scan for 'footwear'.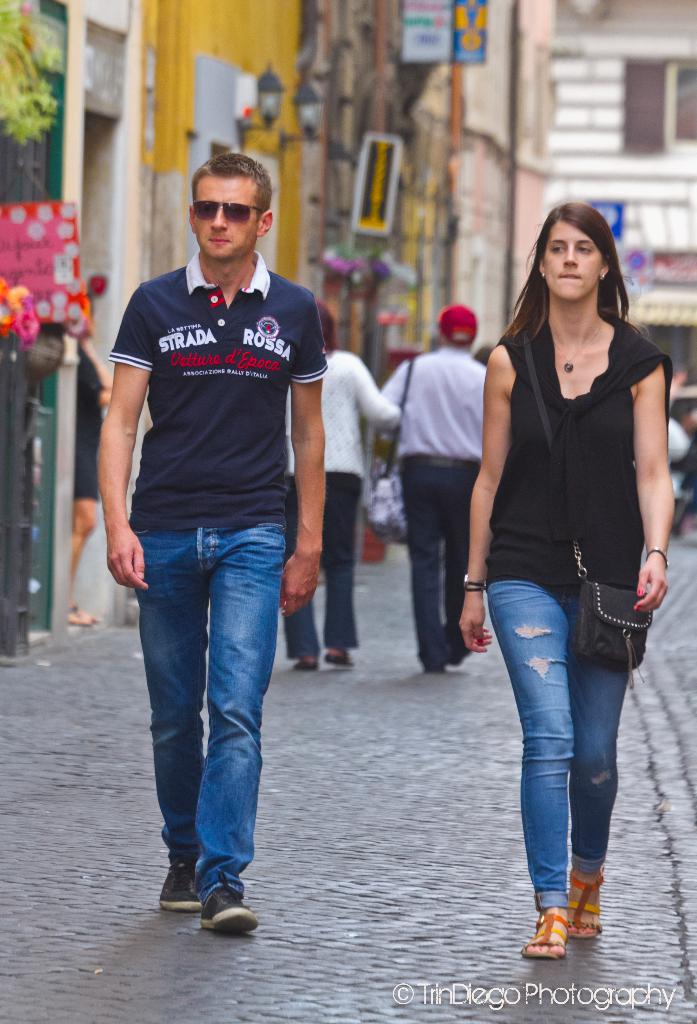
Scan result: <bbox>182, 867, 253, 943</bbox>.
